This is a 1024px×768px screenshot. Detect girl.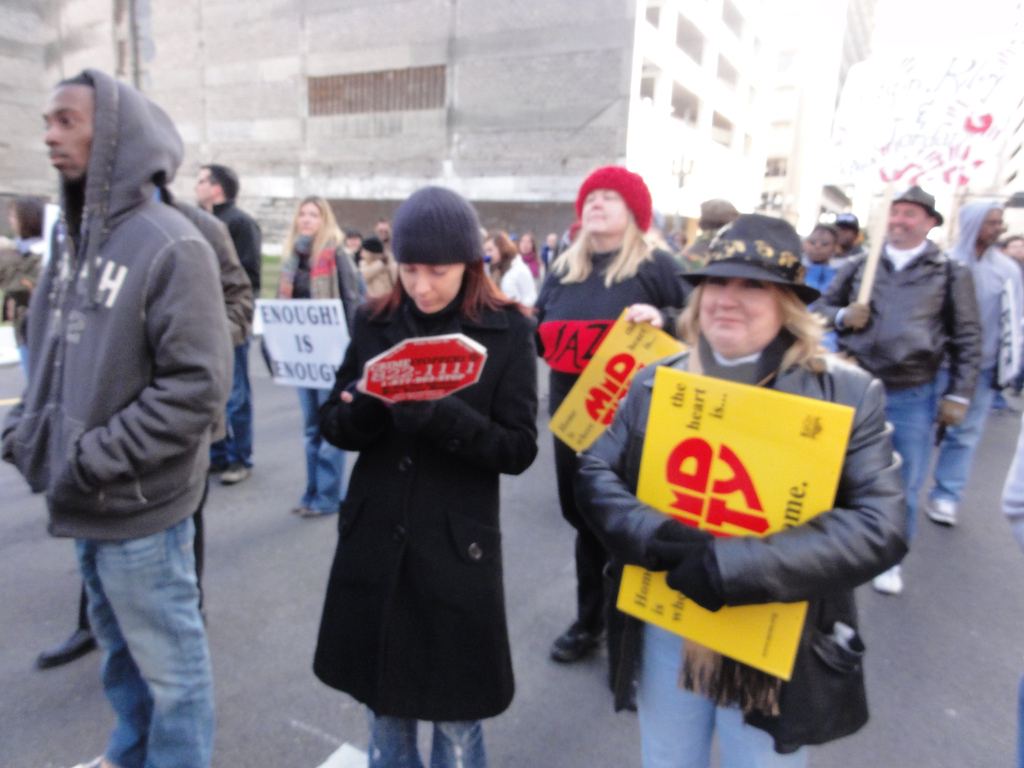
[806, 224, 840, 278].
